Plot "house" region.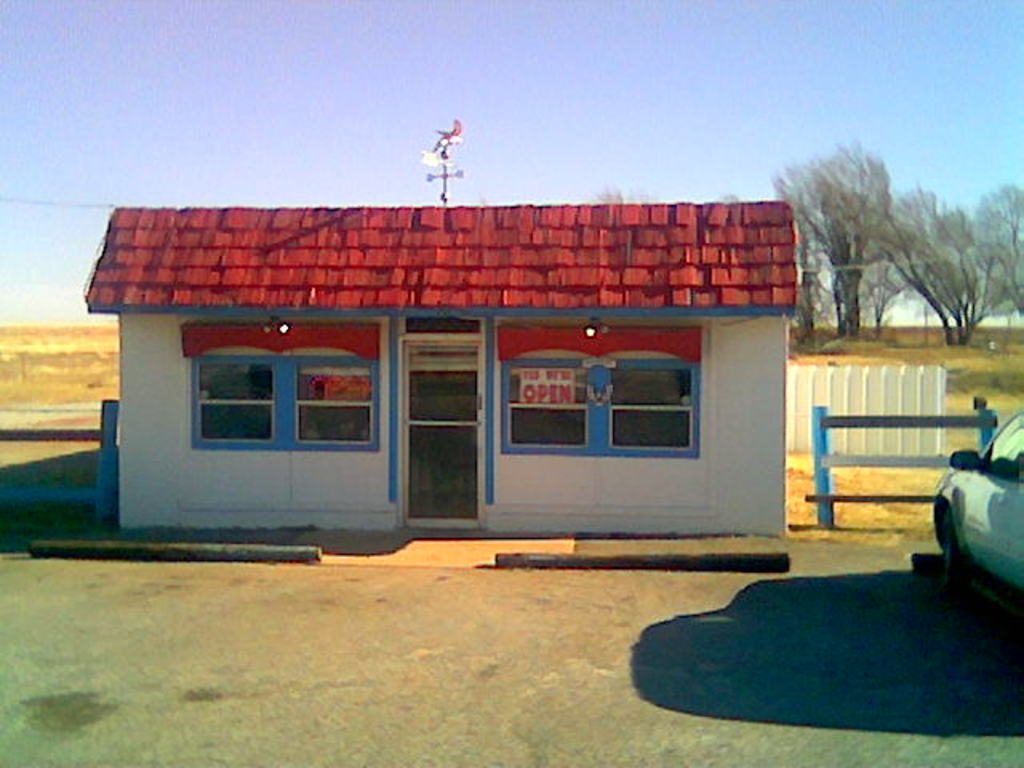
Plotted at (left=98, top=165, right=805, bottom=550).
